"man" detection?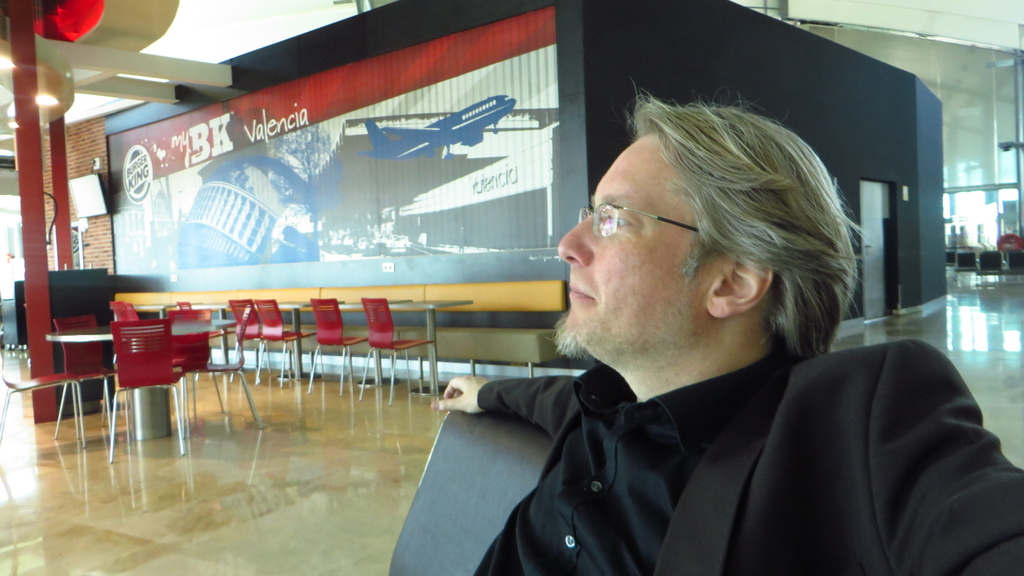
(x1=401, y1=114, x2=991, y2=573)
